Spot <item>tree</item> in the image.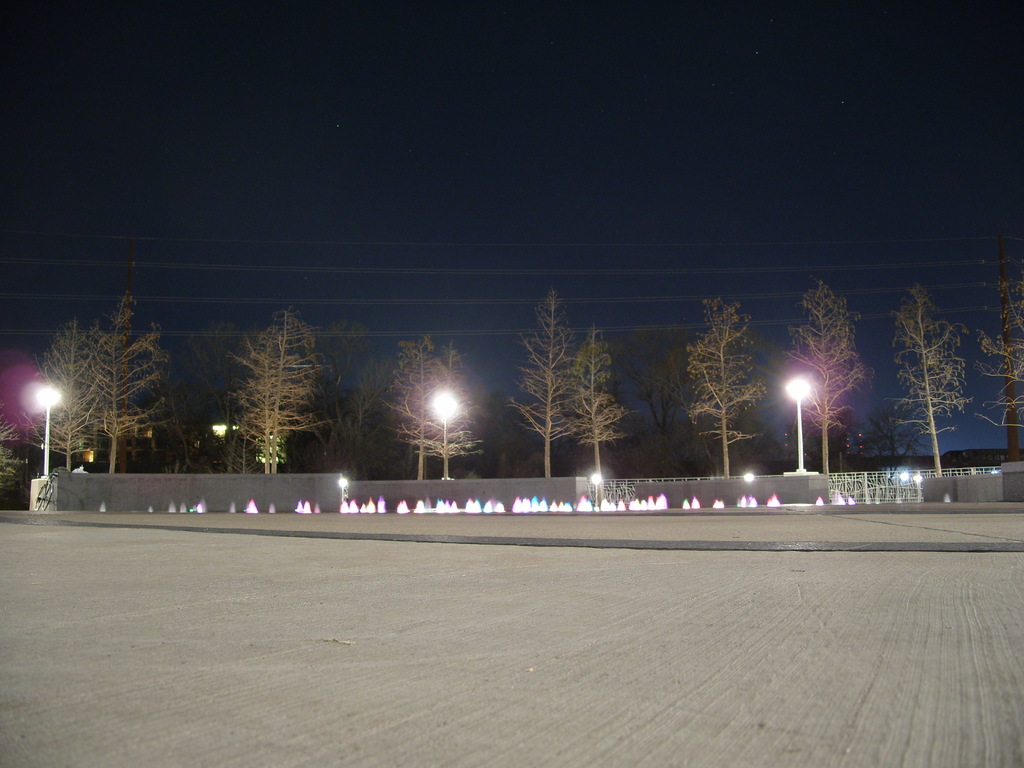
<item>tree</item> found at (426, 337, 474, 491).
